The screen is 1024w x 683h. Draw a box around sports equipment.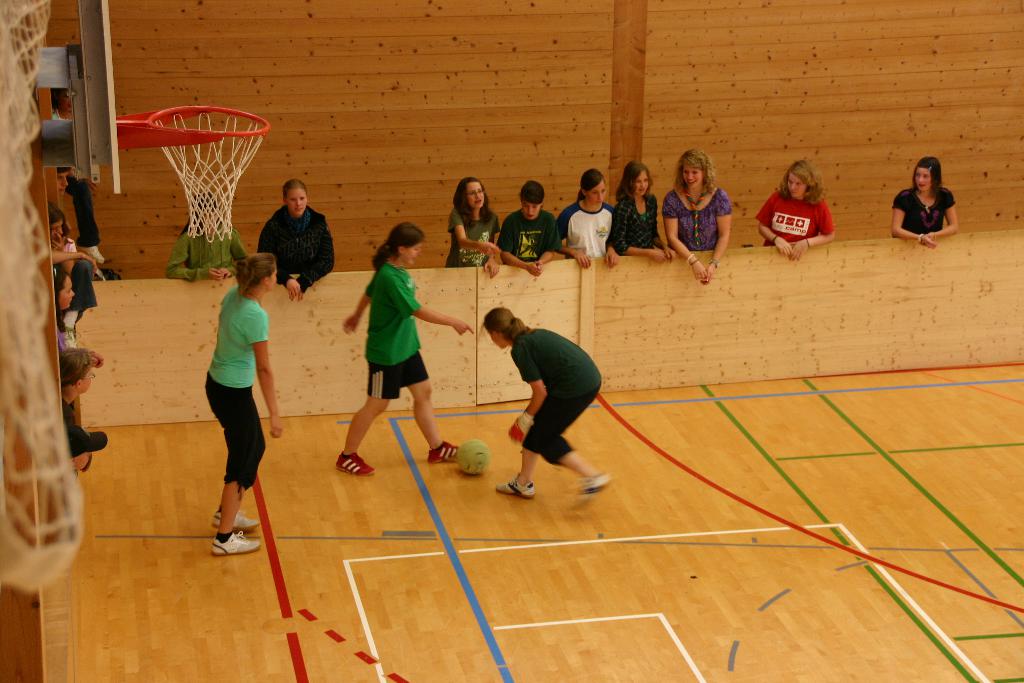
(left=115, top=103, right=270, bottom=243).
